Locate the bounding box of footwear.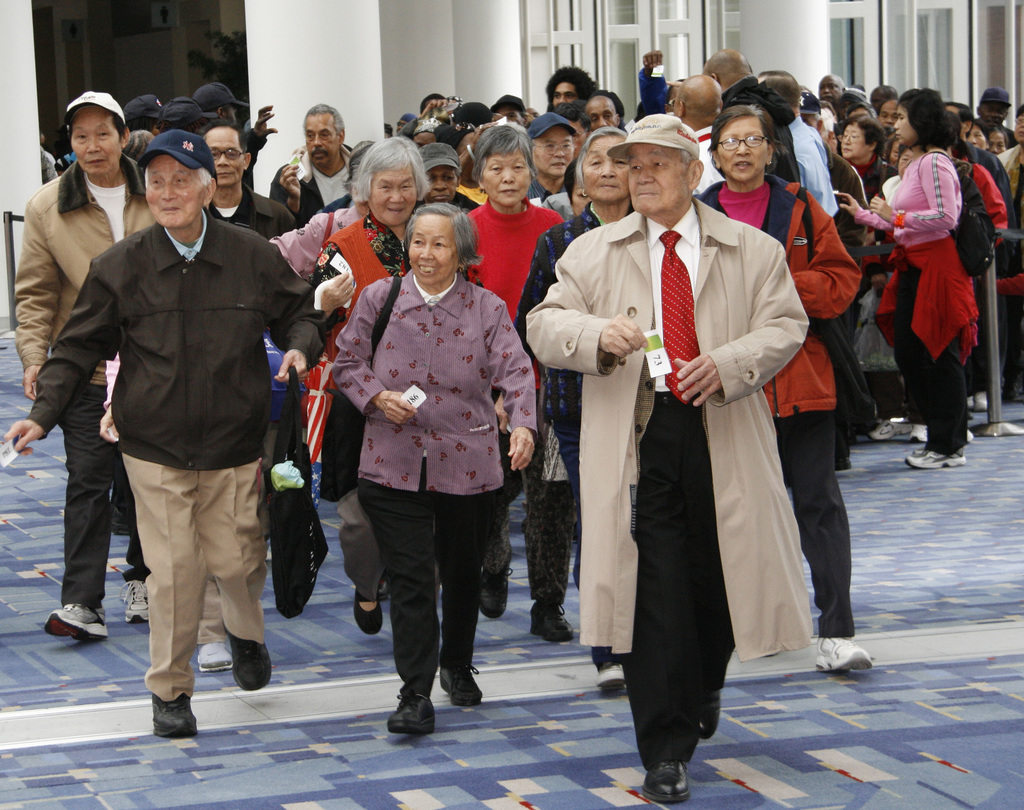
Bounding box: 136, 676, 201, 758.
